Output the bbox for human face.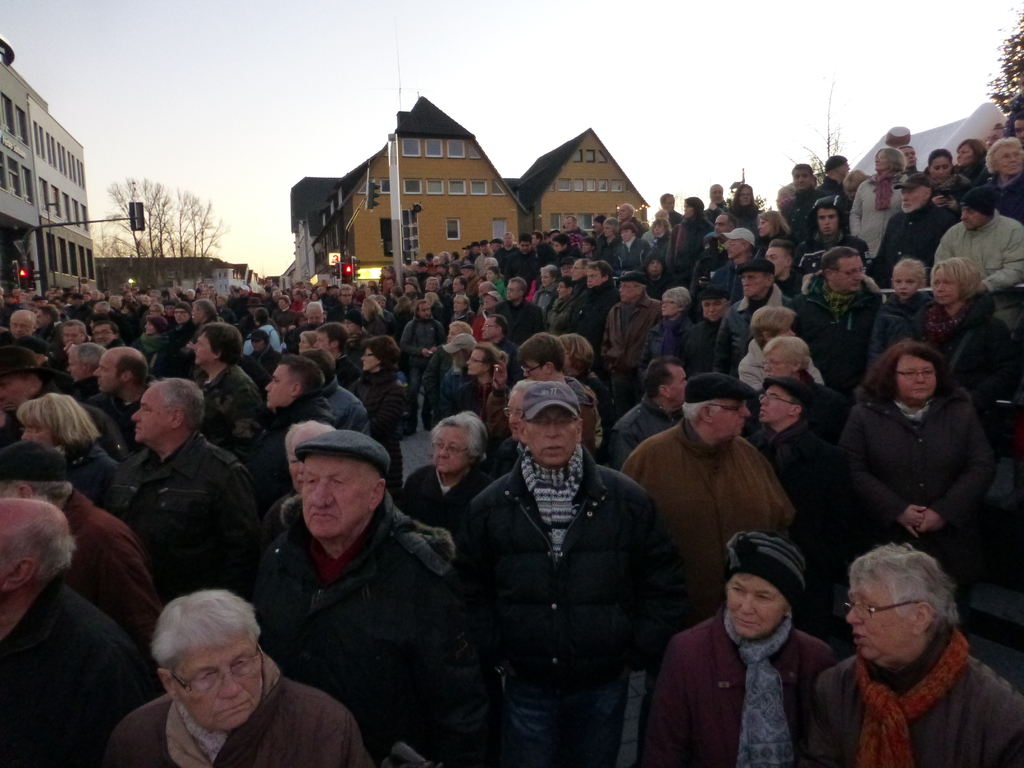
box(898, 357, 935, 399).
